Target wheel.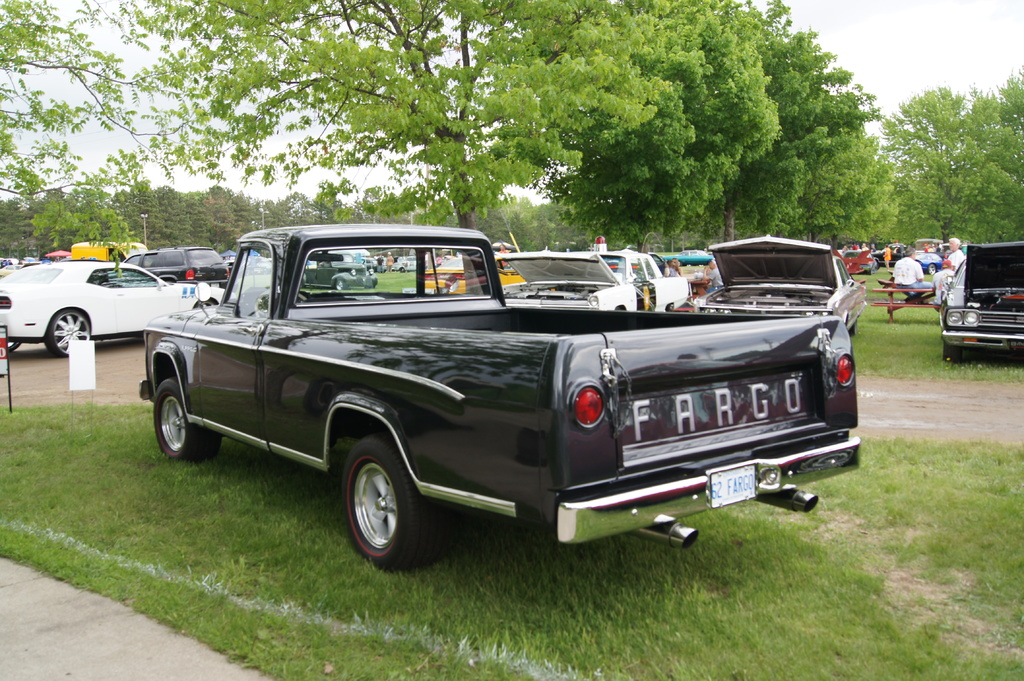
Target region: <box>39,308,95,355</box>.
